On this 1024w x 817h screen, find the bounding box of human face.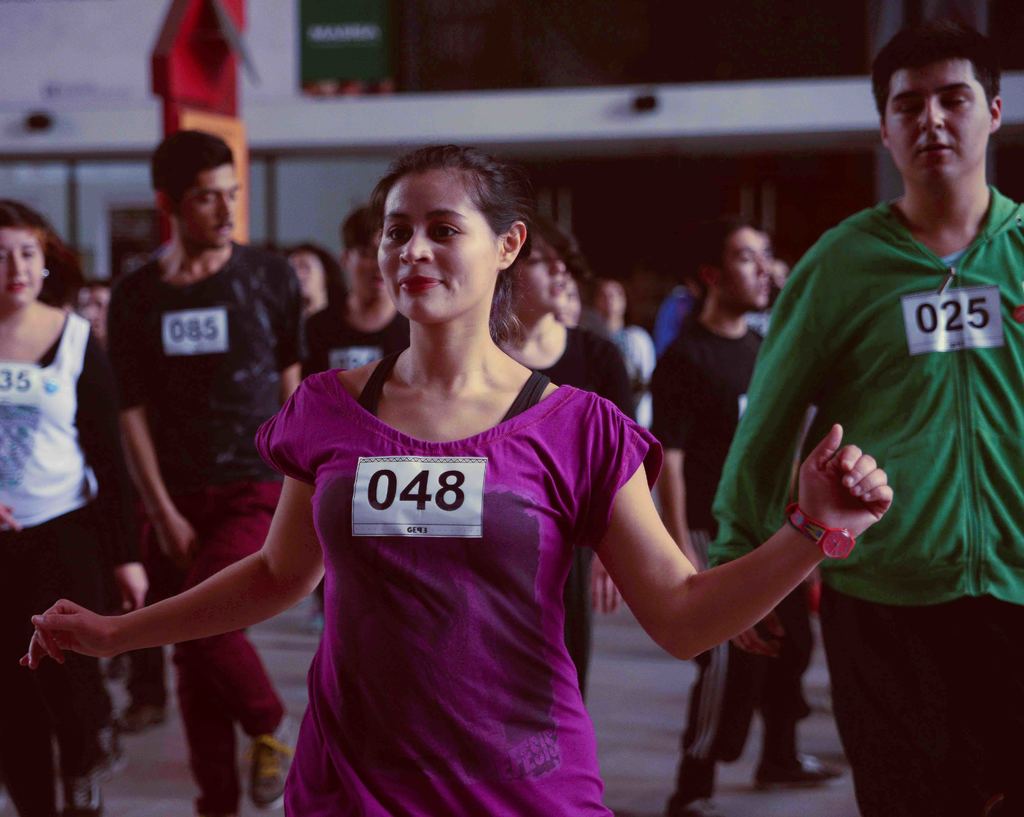
Bounding box: {"left": 287, "top": 251, "right": 318, "bottom": 293}.
